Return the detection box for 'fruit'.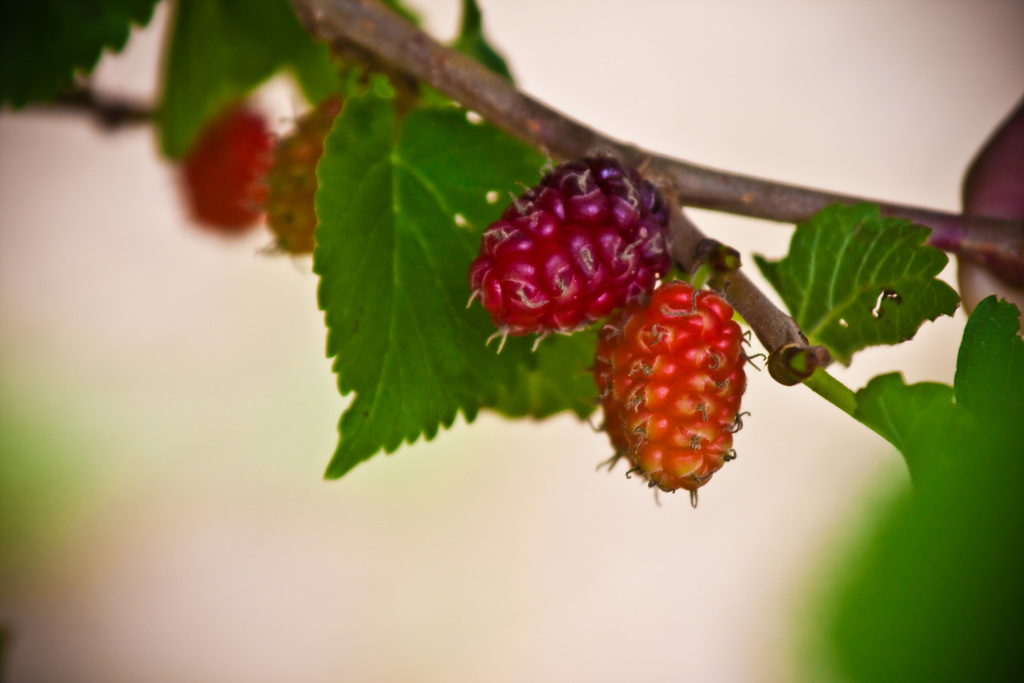
crop(595, 268, 768, 486).
